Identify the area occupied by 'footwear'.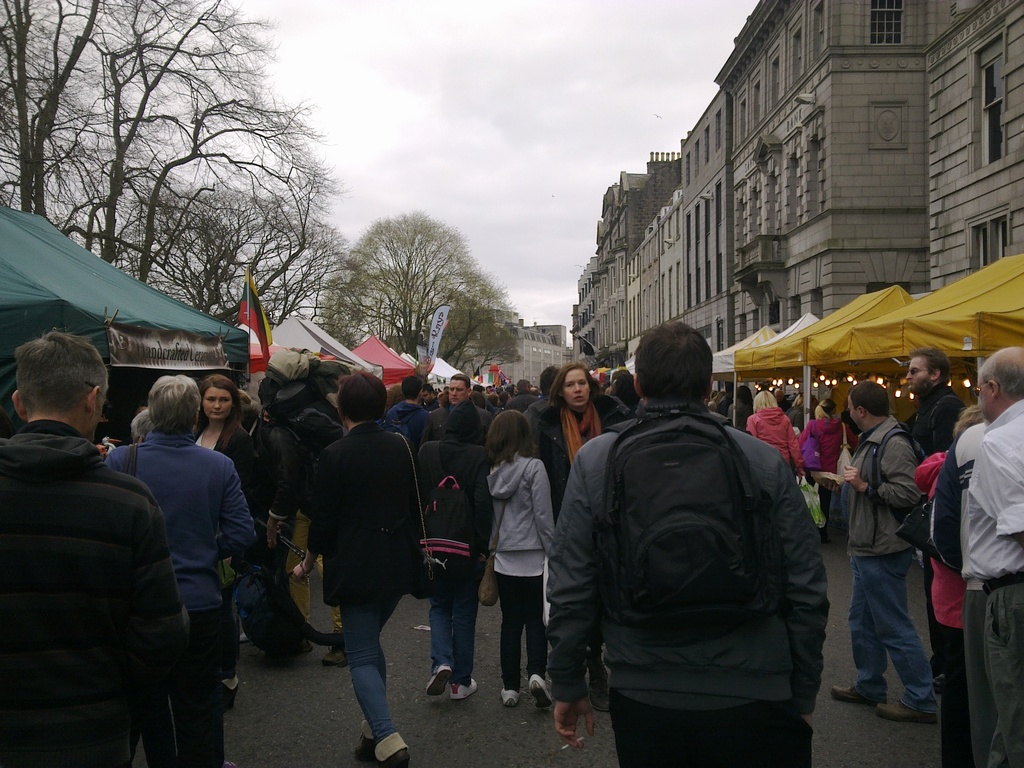
Area: l=831, t=678, r=887, b=704.
